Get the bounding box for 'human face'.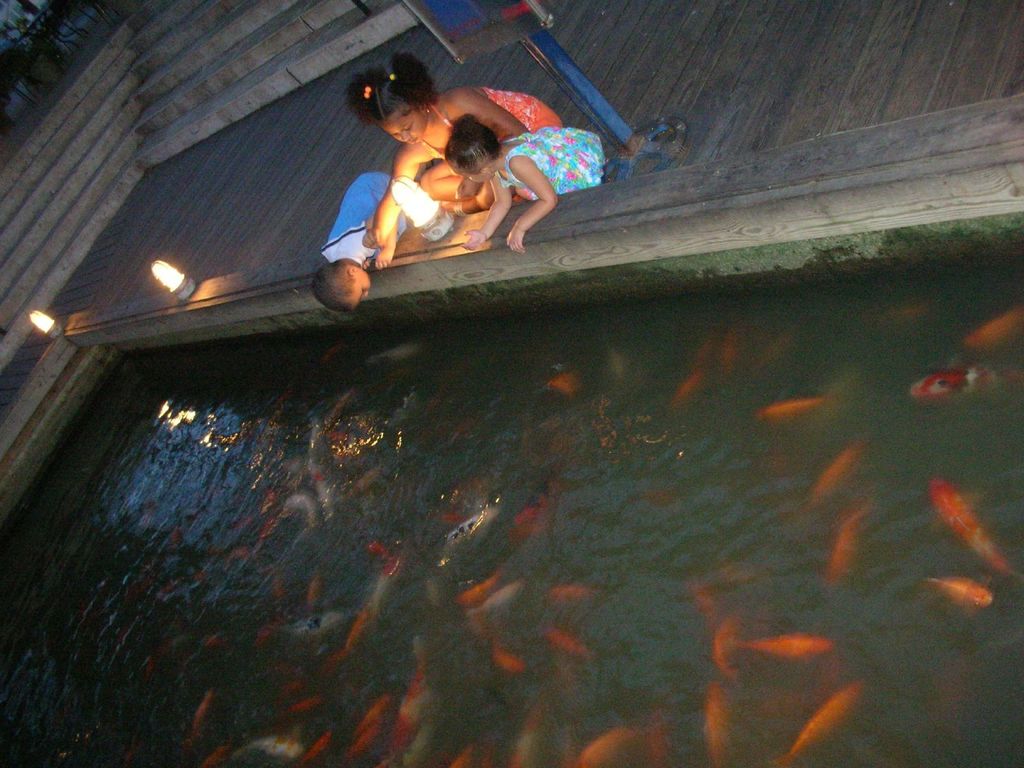
Rect(460, 164, 489, 184).
